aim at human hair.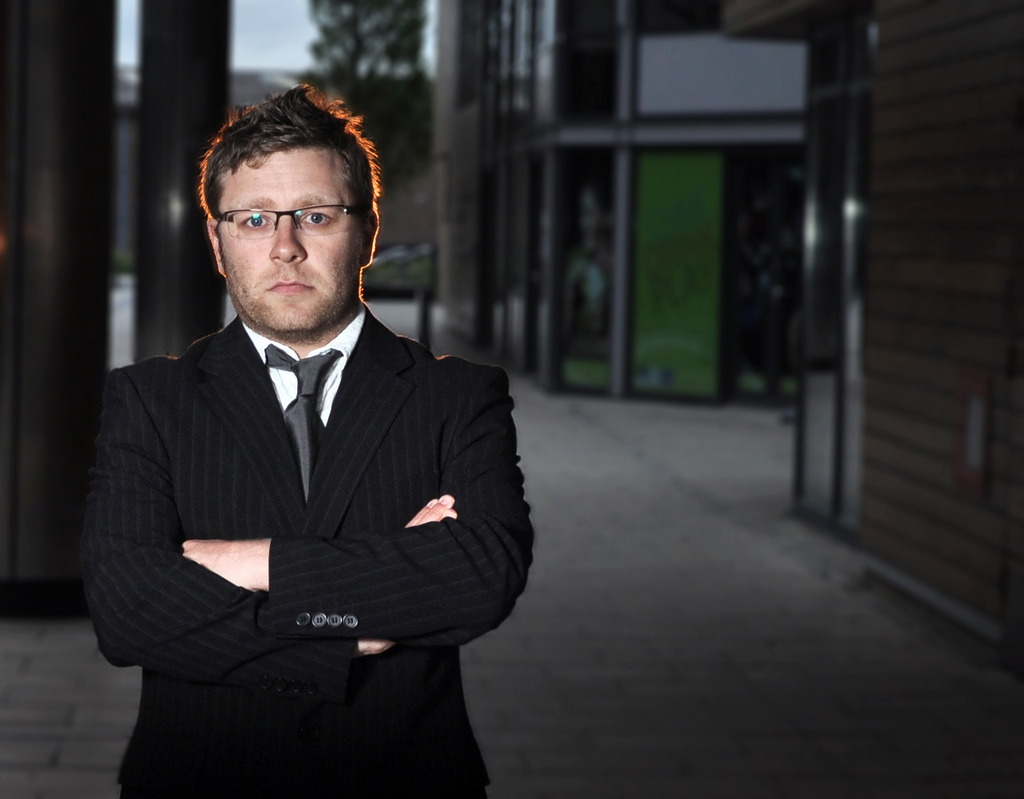
Aimed at (183,92,371,279).
